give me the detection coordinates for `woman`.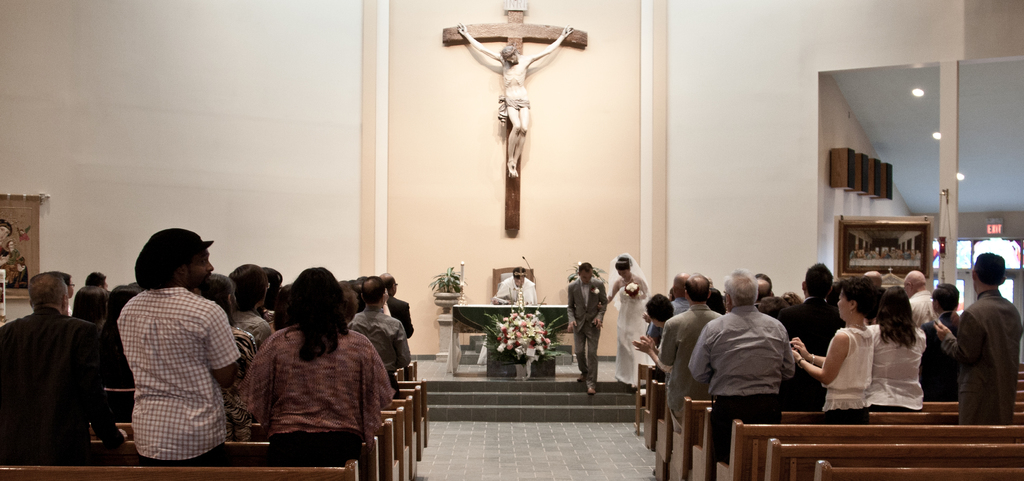
[597, 251, 664, 385].
